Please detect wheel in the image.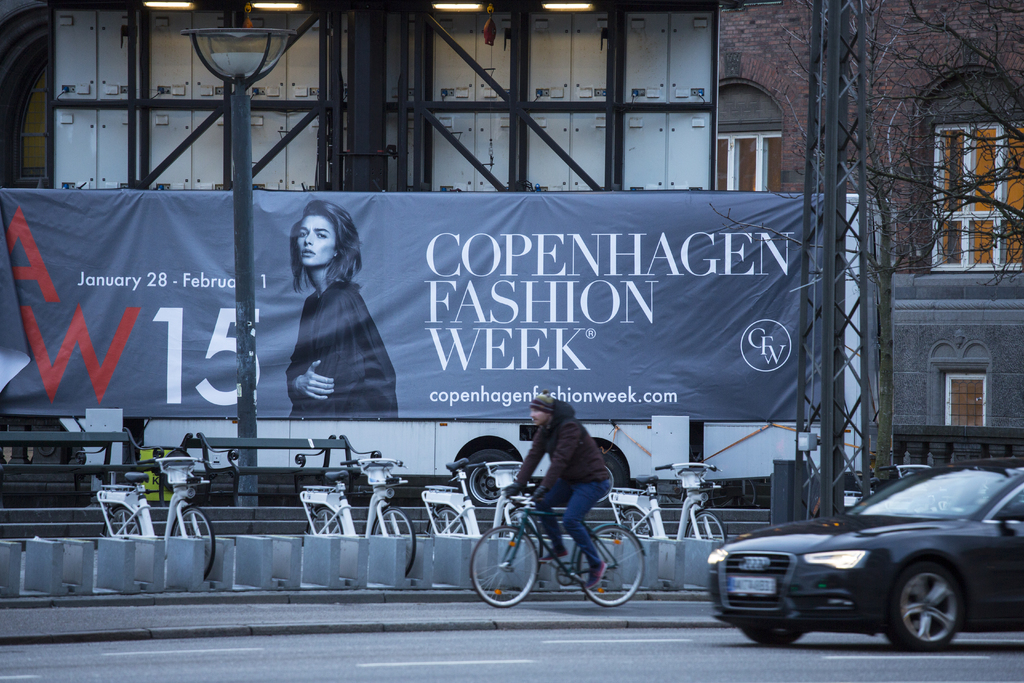
902/560/979/656.
